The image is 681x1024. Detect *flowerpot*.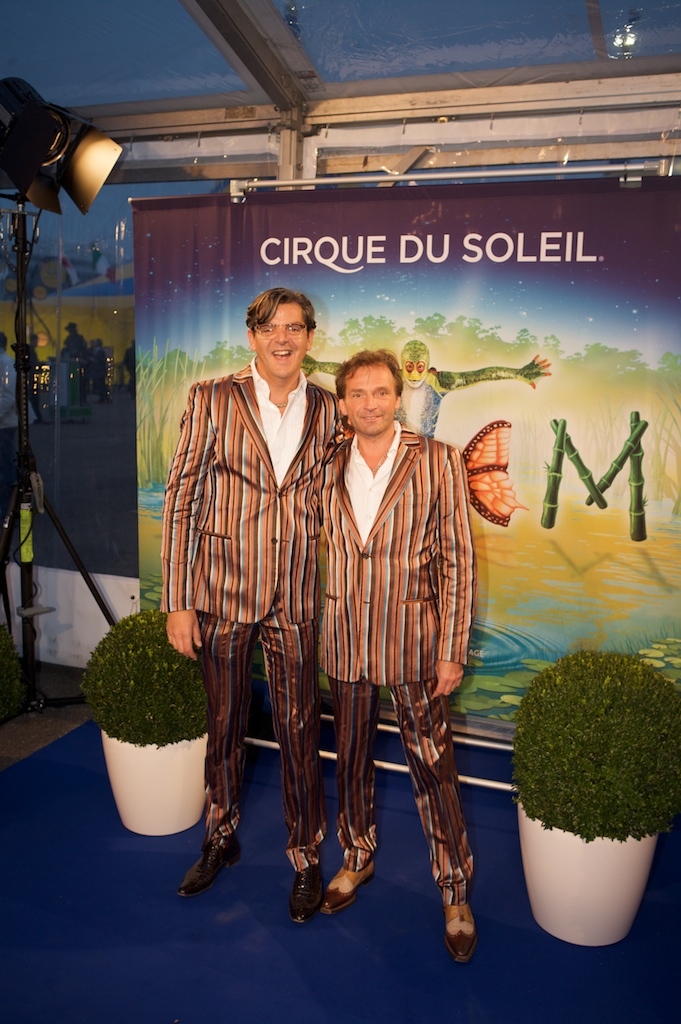
Detection: bbox=[513, 801, 669, 950].
